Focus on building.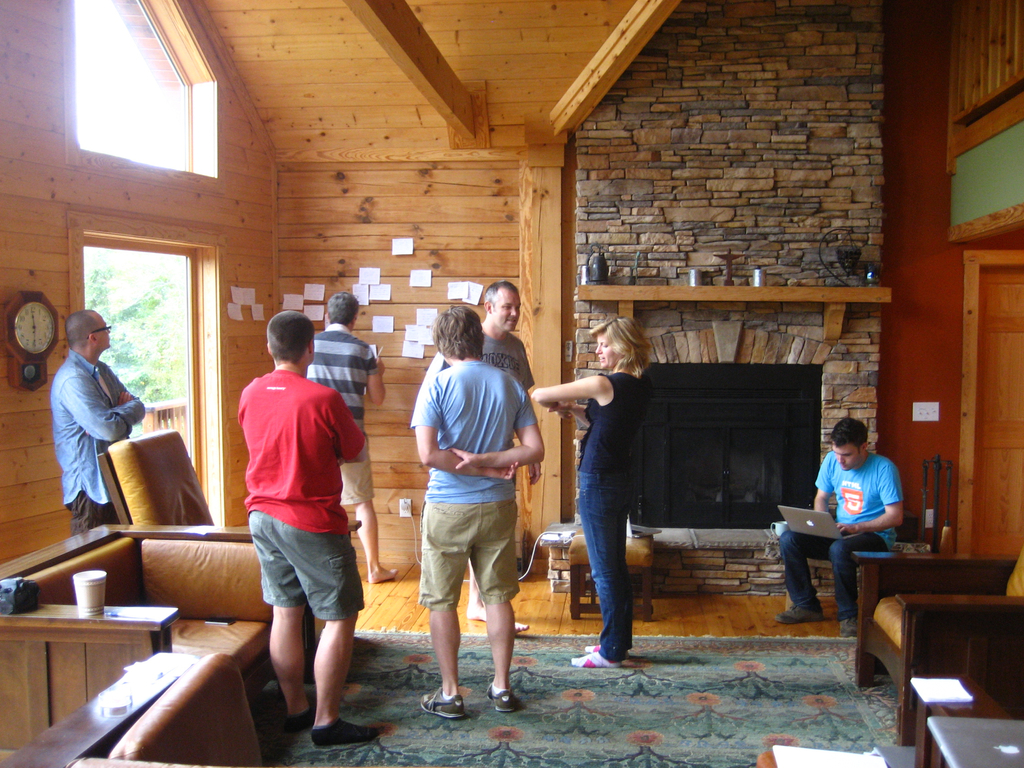
Focused at bbox=[0, 0, 1023, 767].
